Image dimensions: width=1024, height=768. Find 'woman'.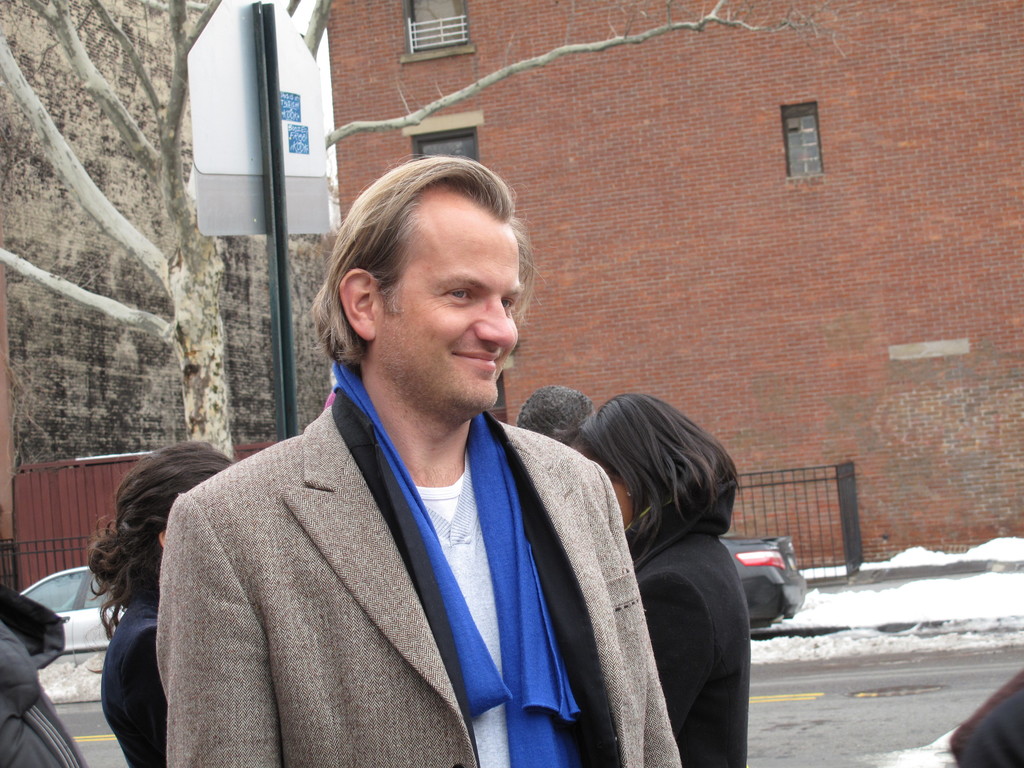
563 387 758 767.
